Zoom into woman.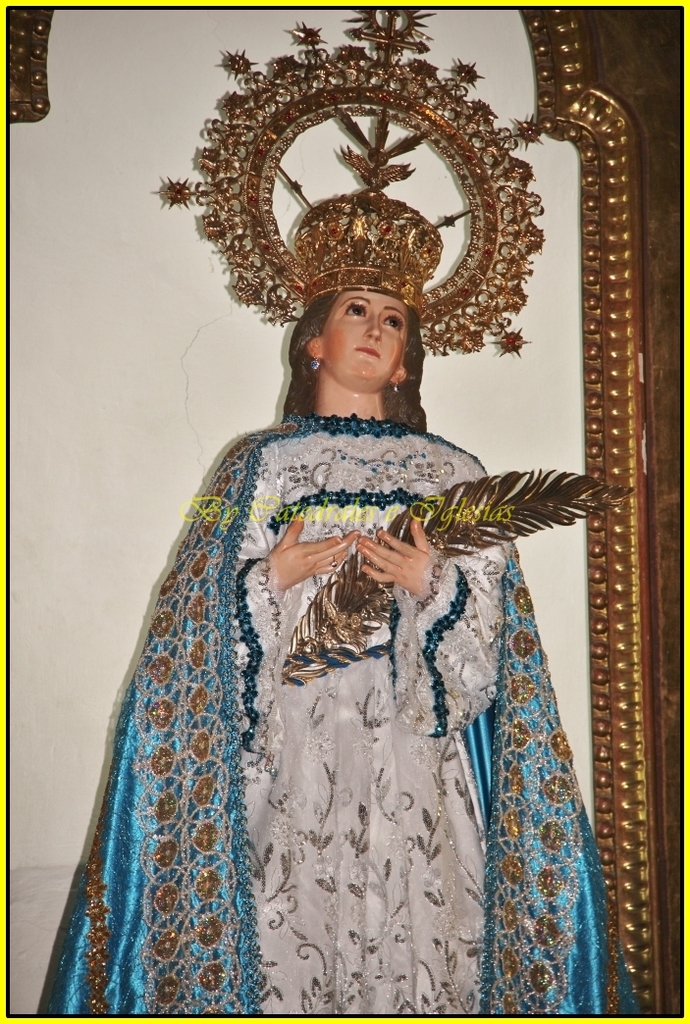
Zoom target: (5,0,684,1014).
